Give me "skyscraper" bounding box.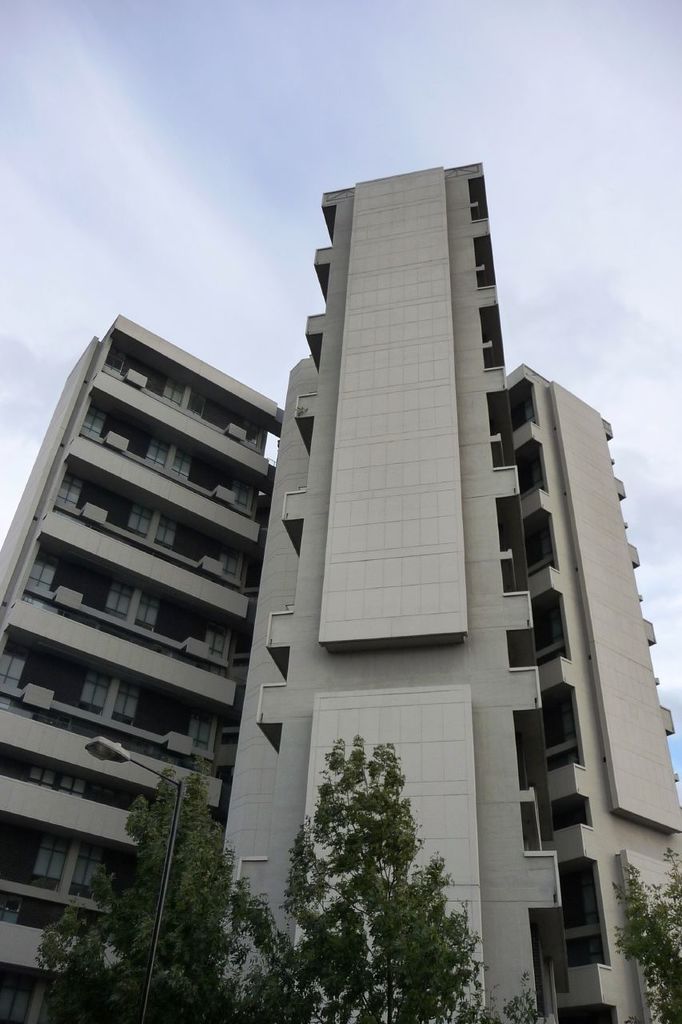
rect(0, 313, 273, 1021).
